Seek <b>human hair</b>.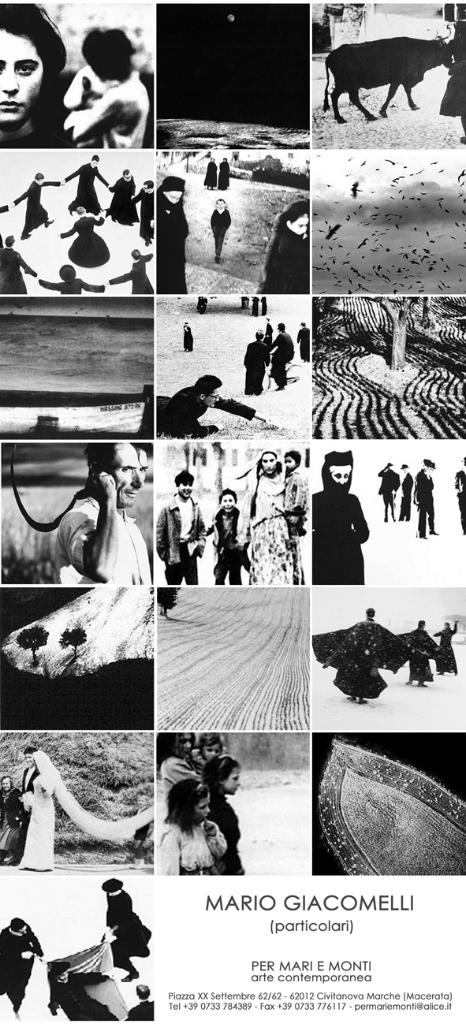
bbox(0, 0, 61, 99).
